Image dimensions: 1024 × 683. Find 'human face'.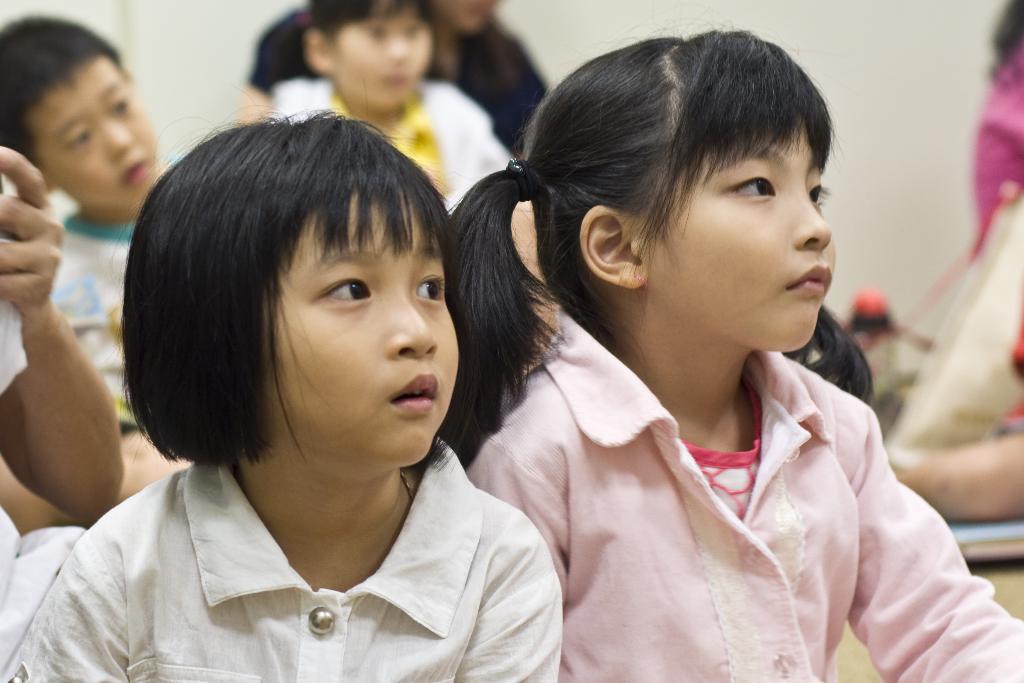
box=[318, 0, 438, 124].
